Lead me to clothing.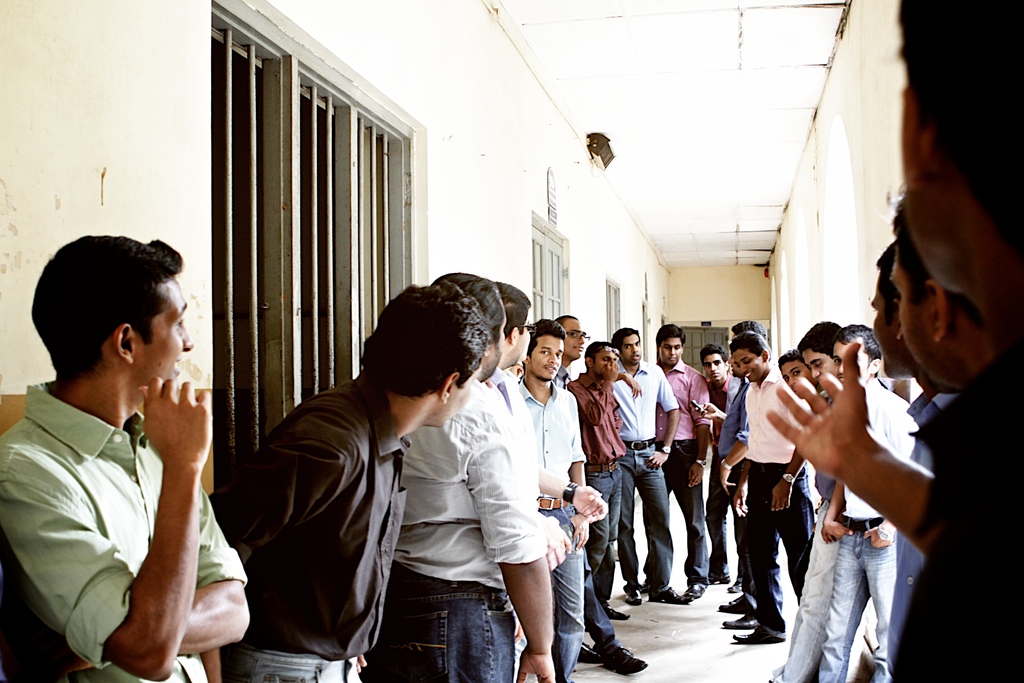
Lead to [left=532, top=379, right=582, bottom=682].
